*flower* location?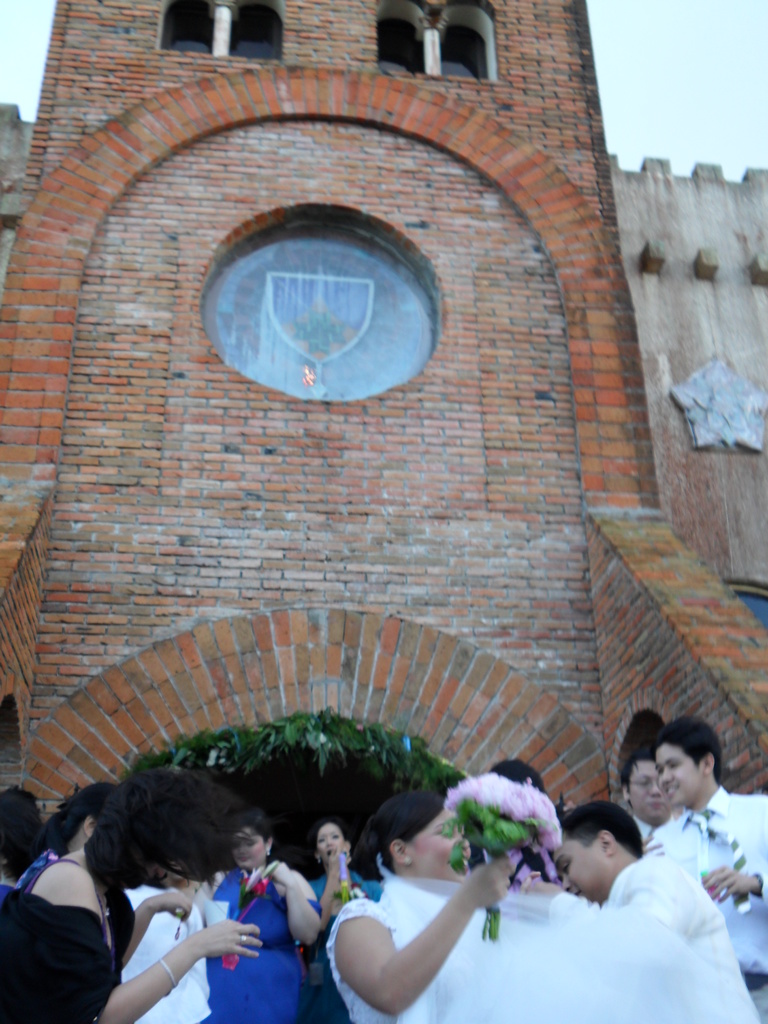
[left=240, top=874, right=249, bottom=892]
